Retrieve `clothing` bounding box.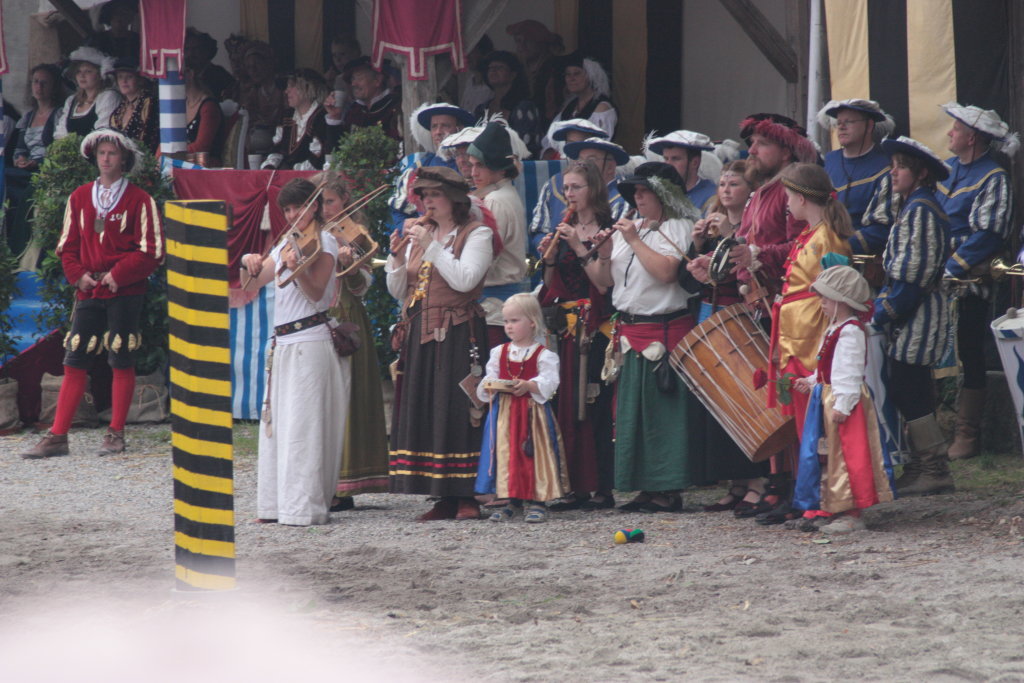
Bounding box: (608, 218, 701, 486).
